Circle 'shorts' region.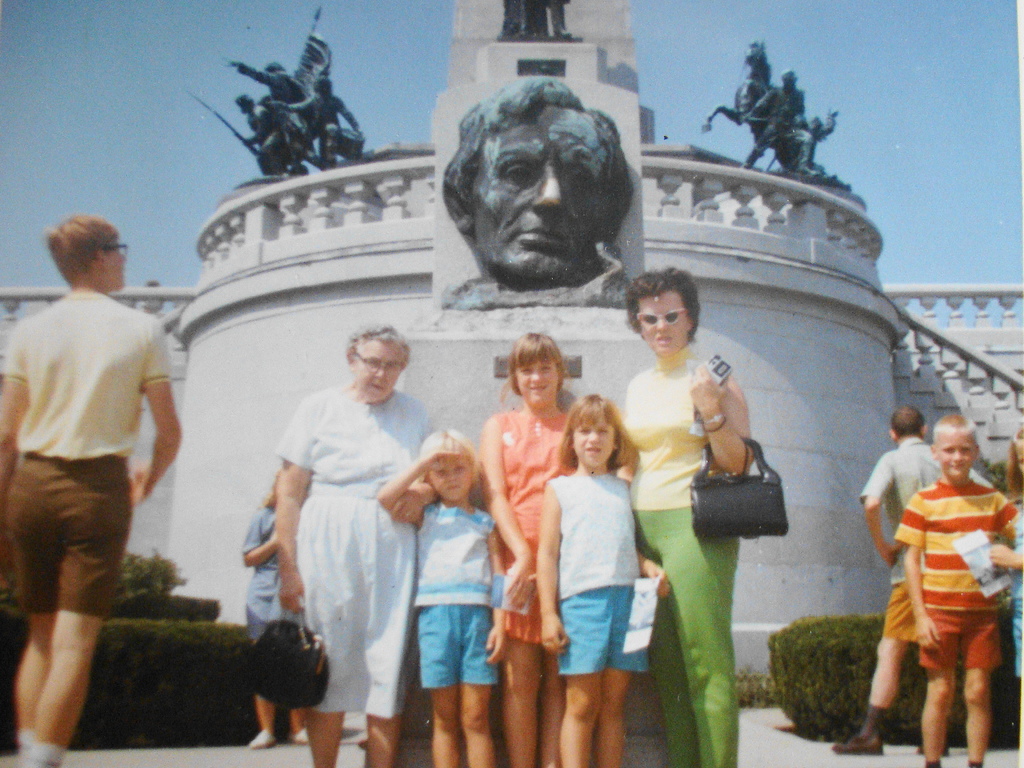
Region: (1011,598,1023,677).
